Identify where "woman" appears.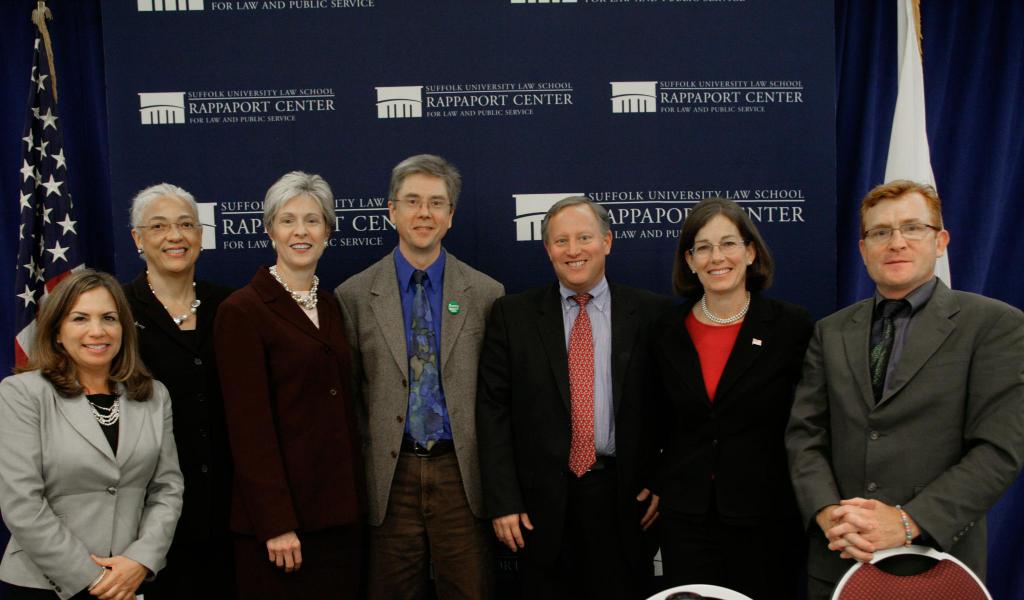
Appears at (x1=115, y1=187, x2=236, y2=599).
